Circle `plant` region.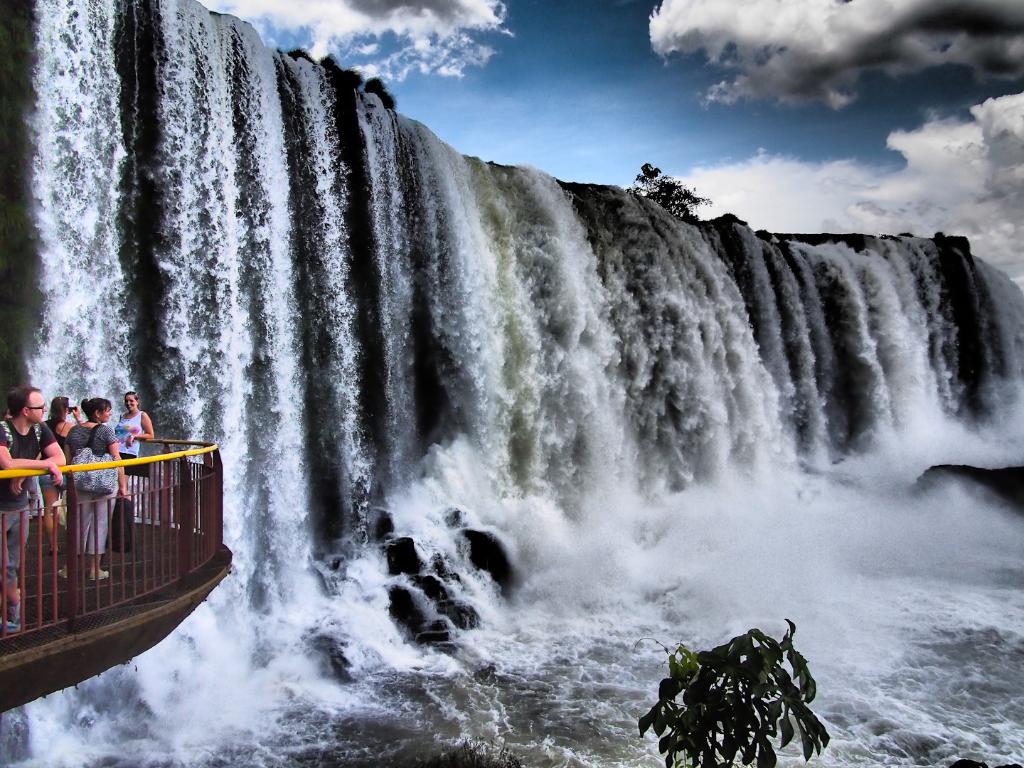
Region: x1=629 y1=610 x2=831 y2=767.
